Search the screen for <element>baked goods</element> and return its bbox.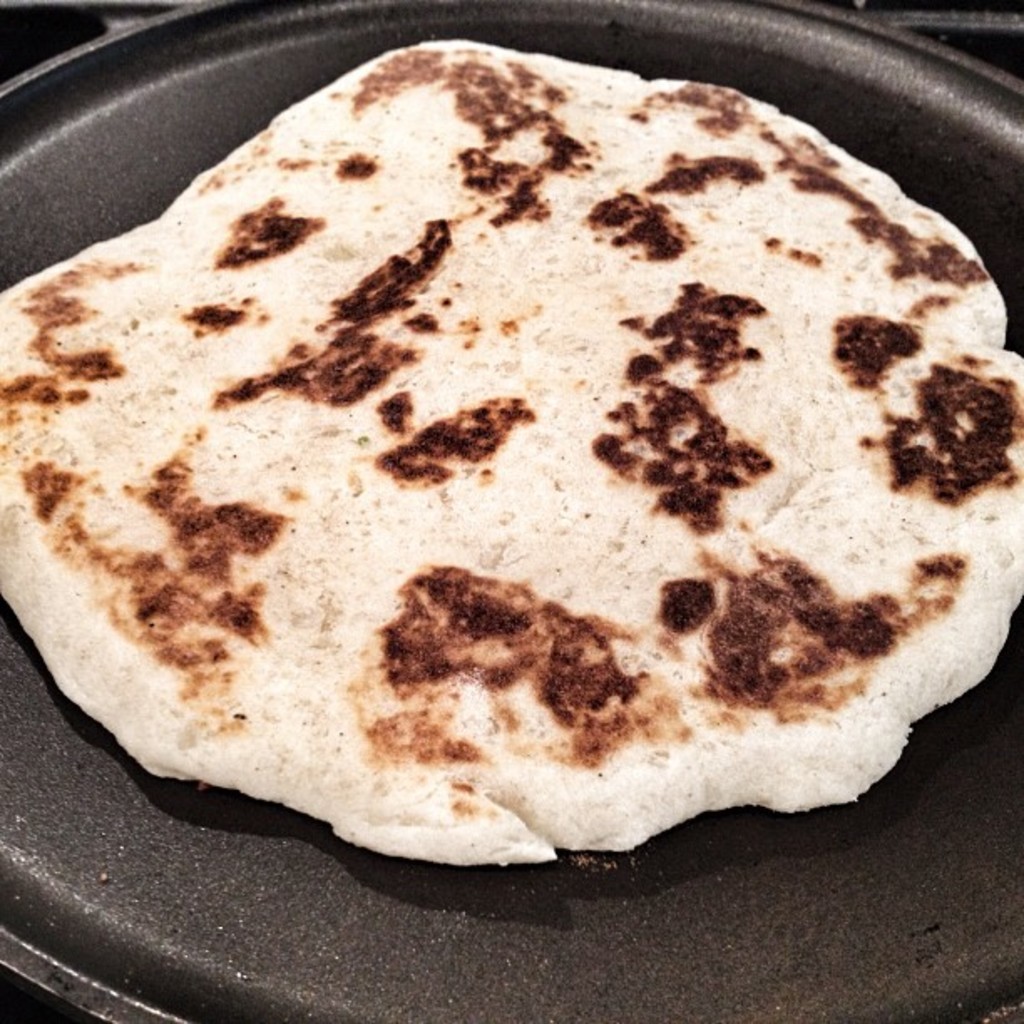
Found: x1=0 y1=38 x2=1022 y2=872.
